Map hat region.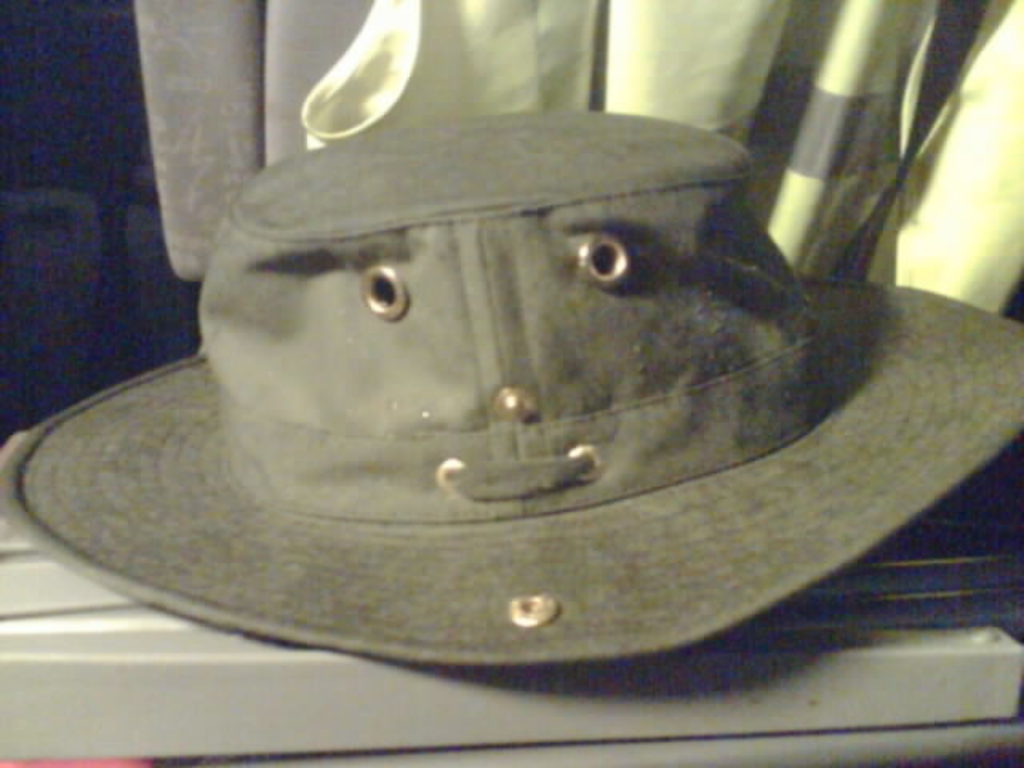
Mapped to l=0, t=114, r=1022, b=670.
